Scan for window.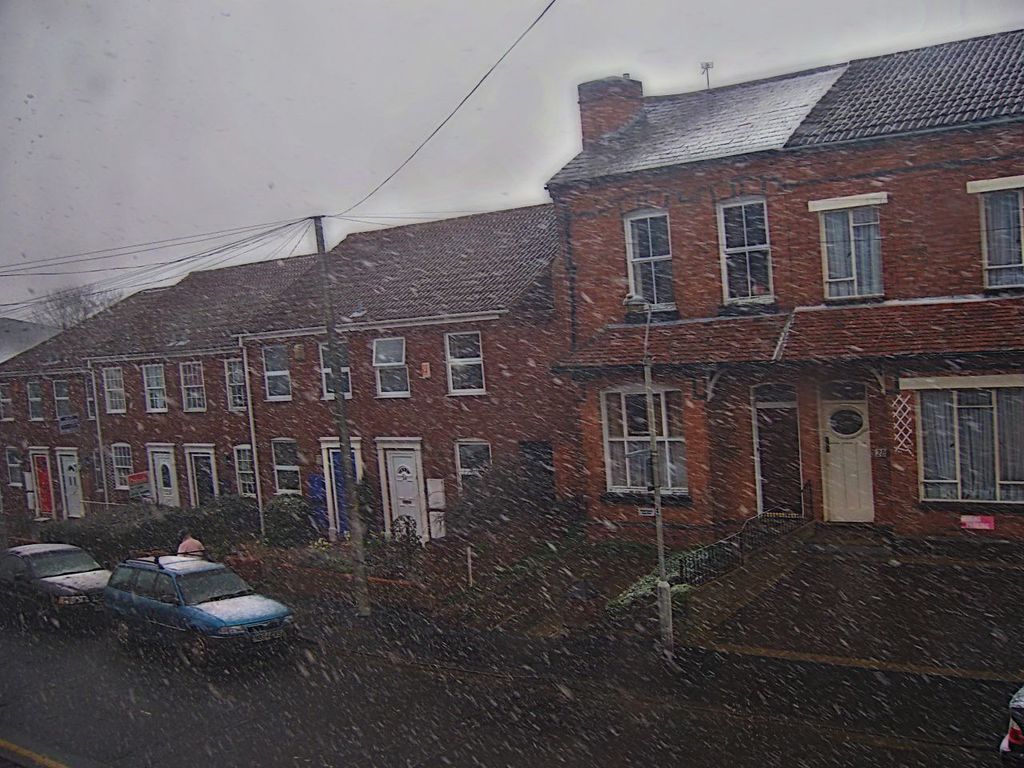
Scan result: 370:342:414:402.
